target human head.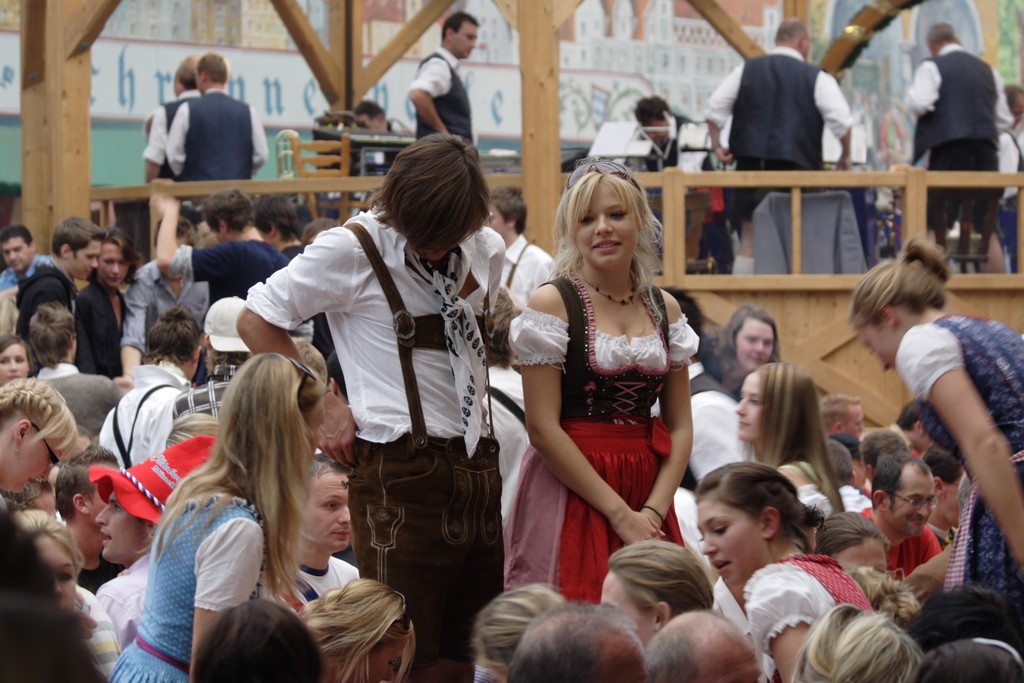
Target region: x1=295 y1=449 x2=351 y2=548.
